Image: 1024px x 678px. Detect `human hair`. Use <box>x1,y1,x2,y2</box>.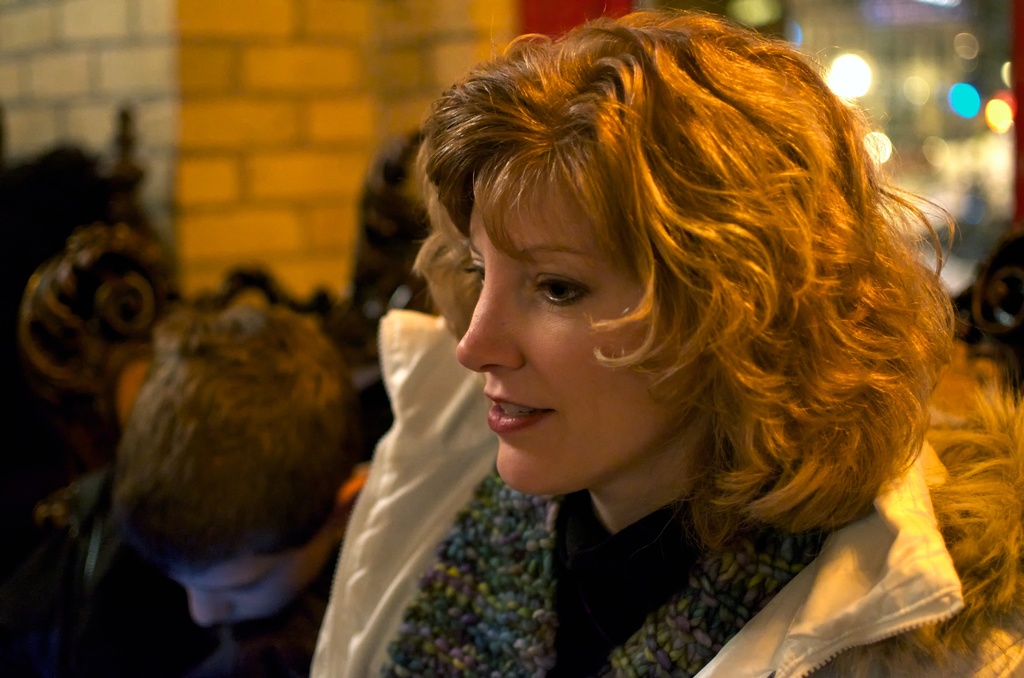
<box>107,287,374,574</box>.
